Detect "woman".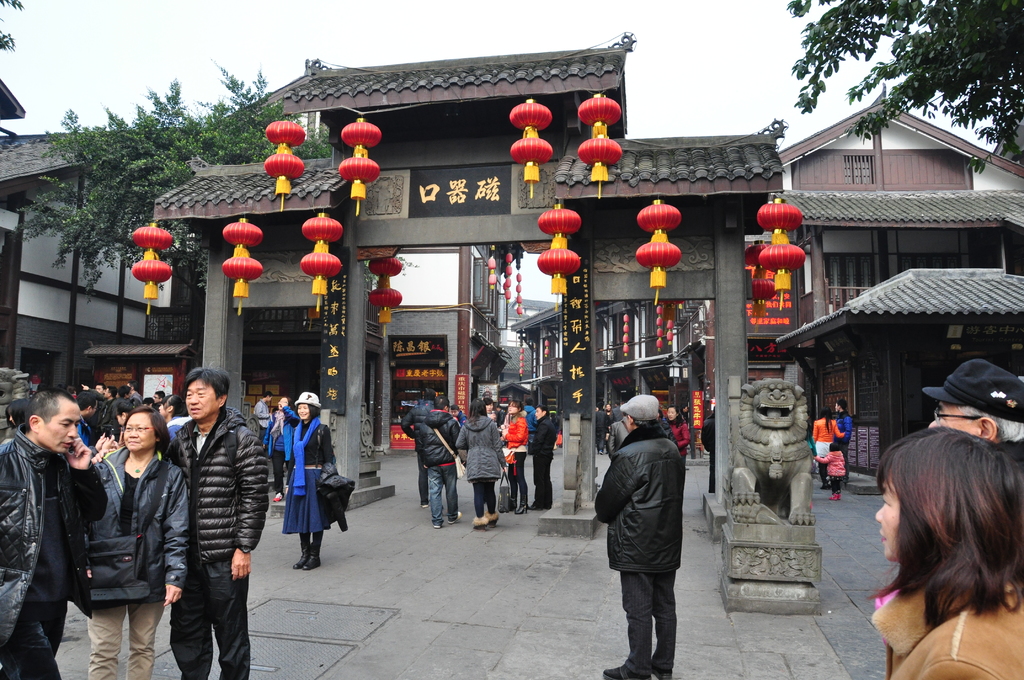
Detected at [266, 394, 299, 505].
